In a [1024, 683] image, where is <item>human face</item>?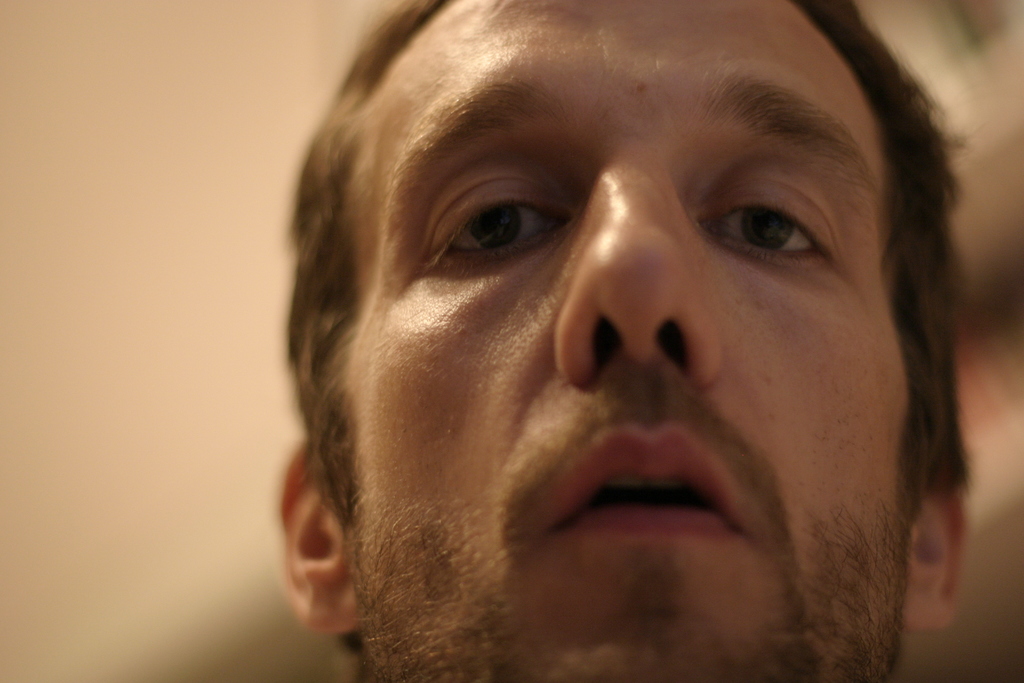
{"x1": 340, "y1": 0, "x2": 909, "y2": 680}.
